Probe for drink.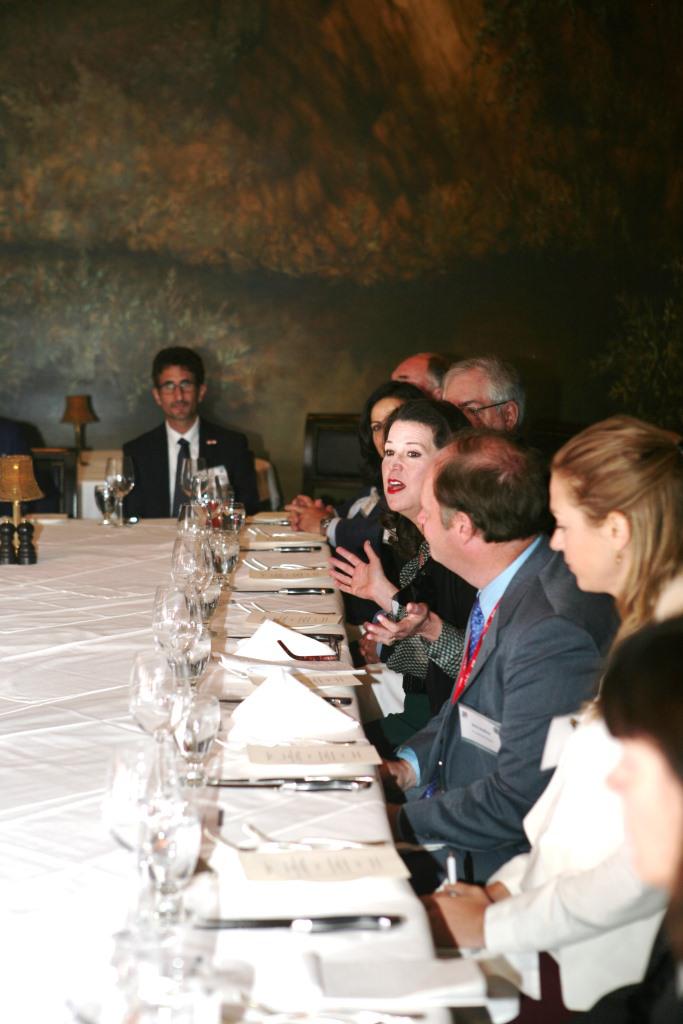
Probe result: 181 486 206 495.
